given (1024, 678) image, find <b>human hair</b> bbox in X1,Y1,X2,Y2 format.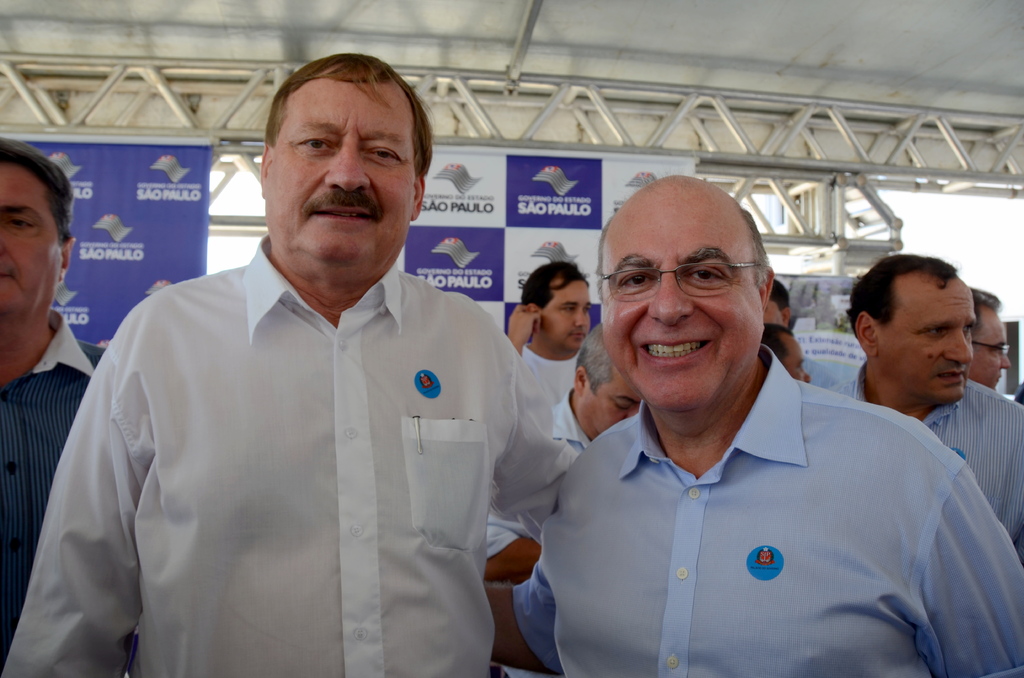
760,321,795,367.
